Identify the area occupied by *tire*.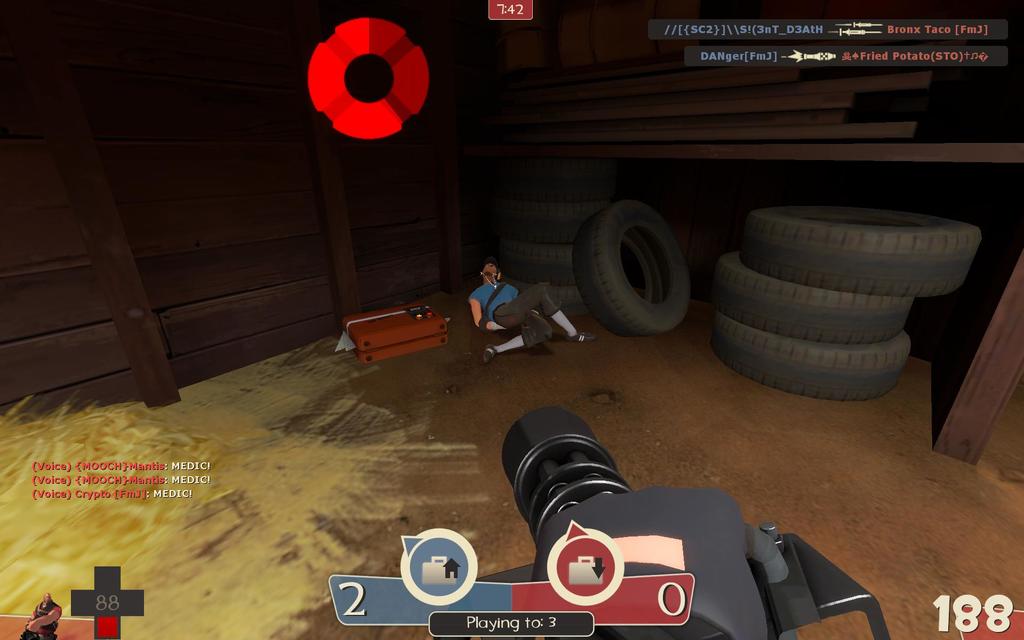
Area: l=572, t=198, r=691, b=335.
